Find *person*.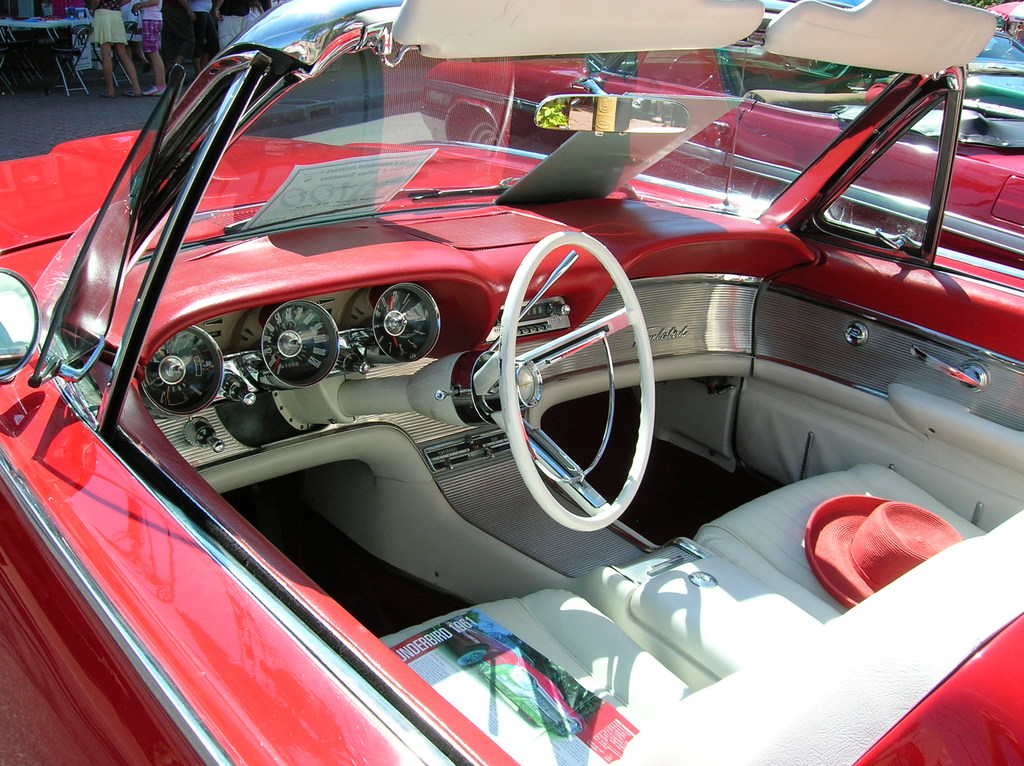
82 0 150 101.
